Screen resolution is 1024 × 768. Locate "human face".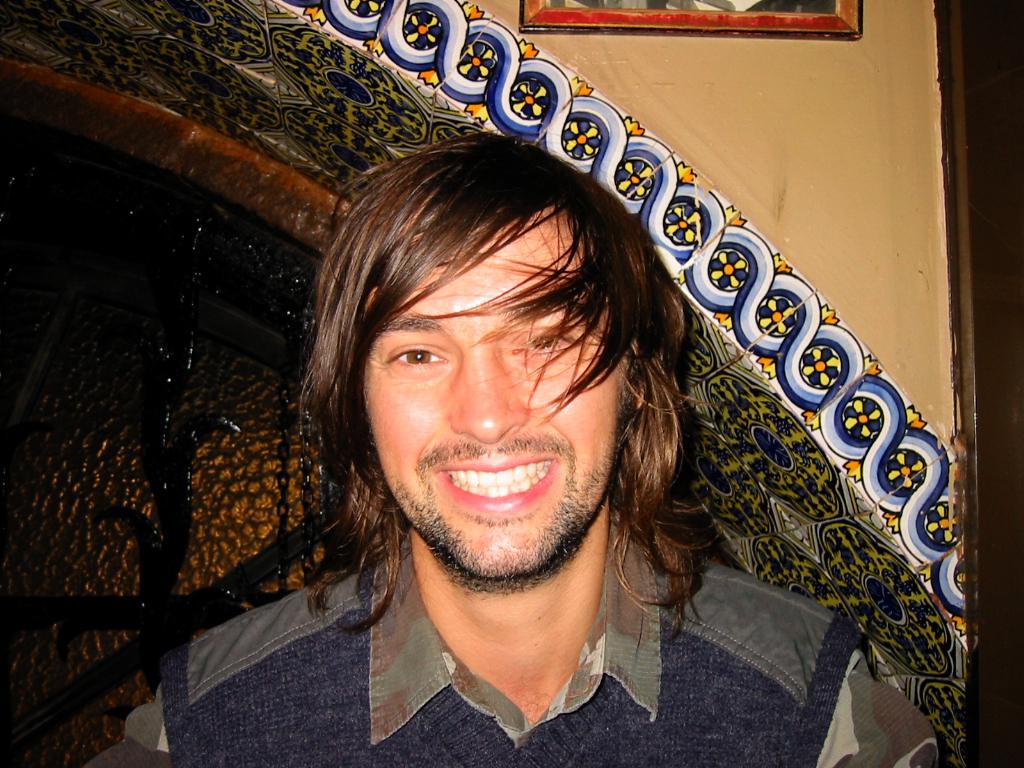
(left=363, top=229, right=635, bottom=583).
